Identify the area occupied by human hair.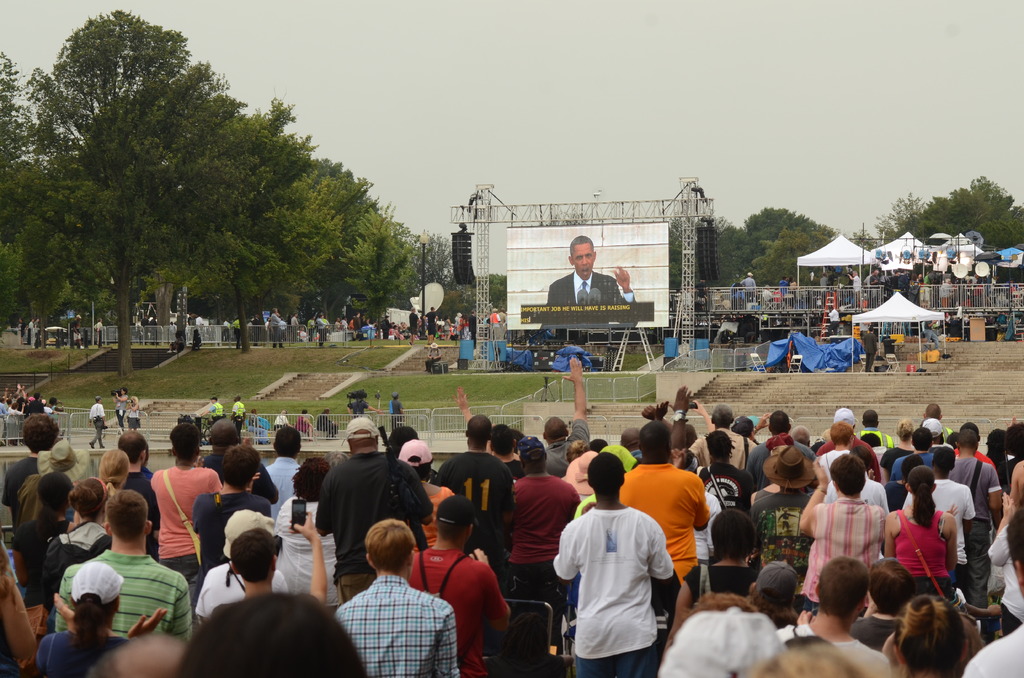
Area: {"left": 228, "top": 528, "right": 276, "bottom": 586}.
